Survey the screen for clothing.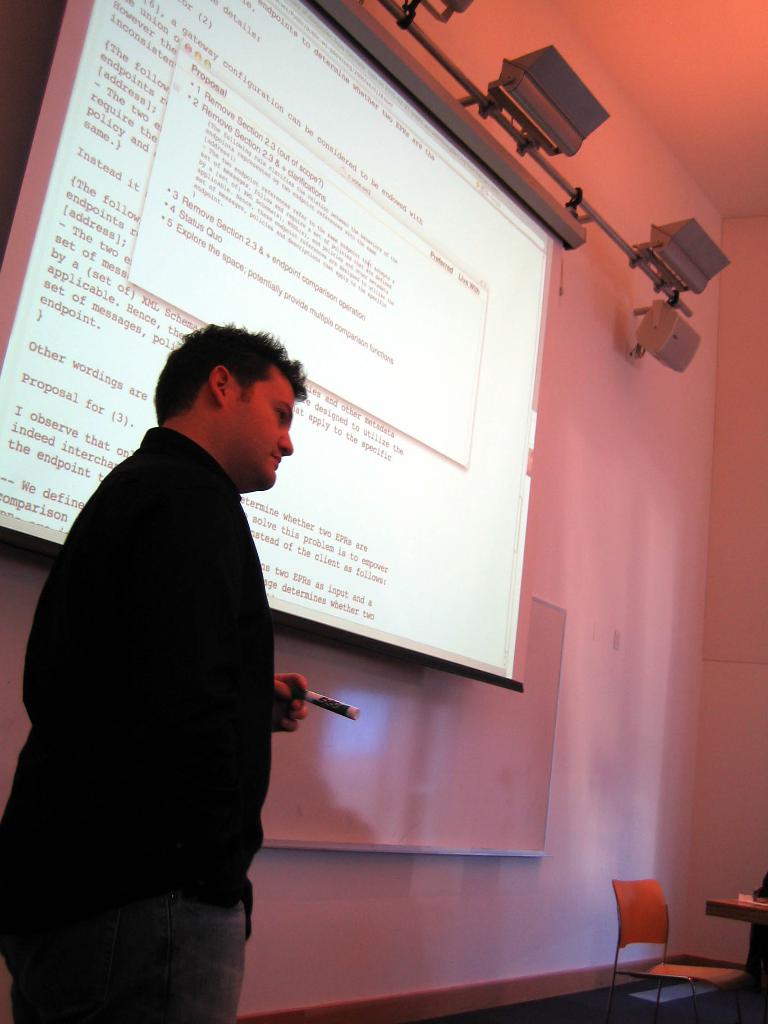
Survey found: 0/424/273/1023.
